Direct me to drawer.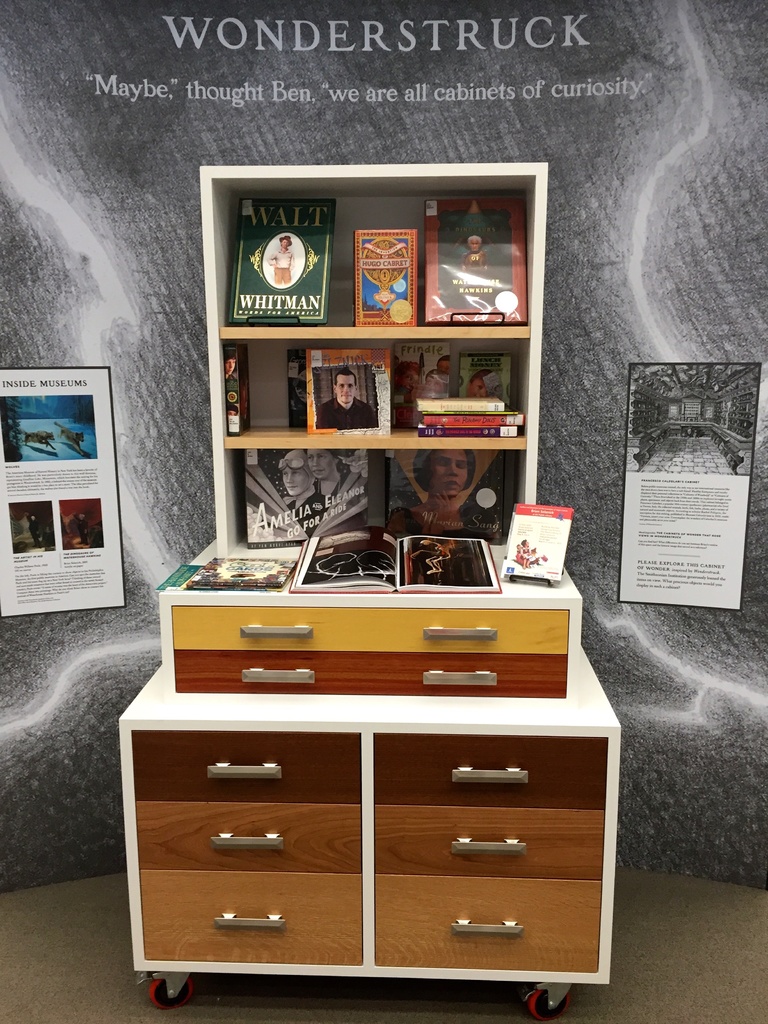
Direction: <bbox>171, 607, 570, 653</bbox>.
